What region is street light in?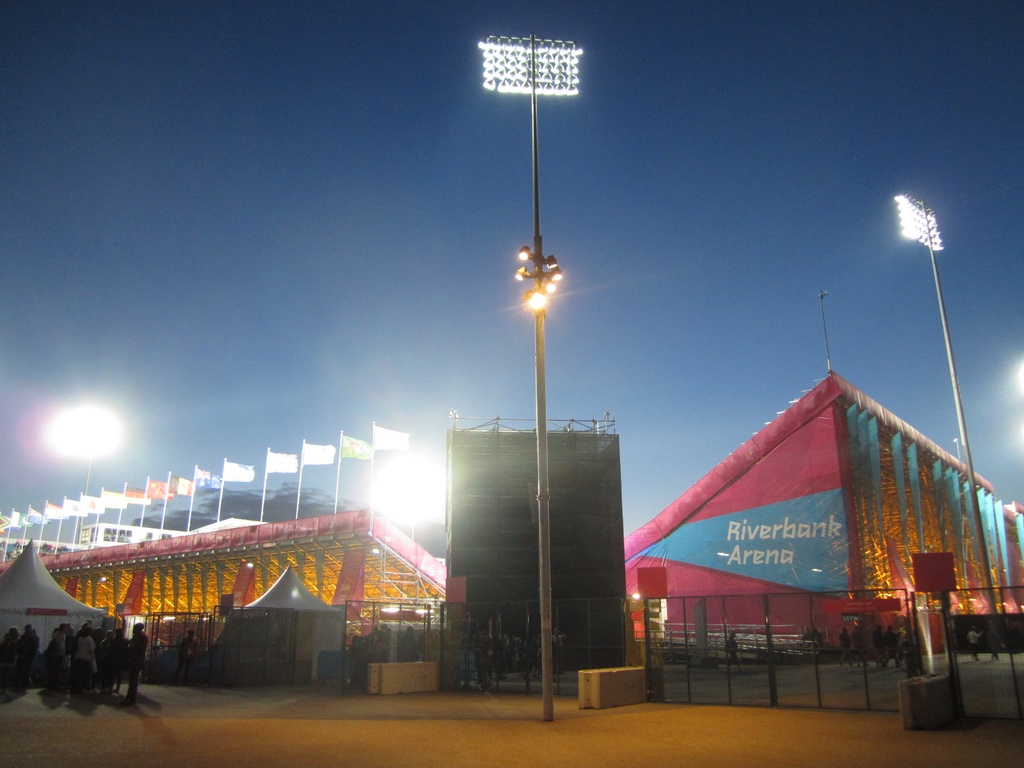
(889, 188, 1000, 659).
